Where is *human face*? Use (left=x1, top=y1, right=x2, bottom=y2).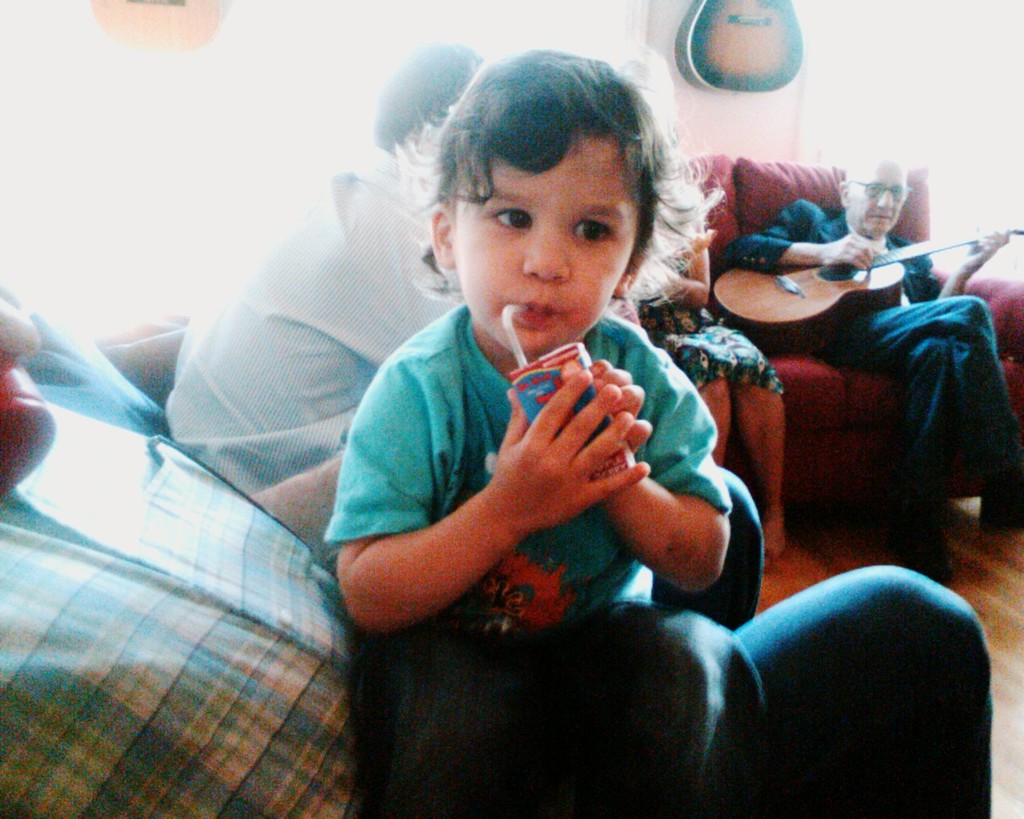
(left=848, top=165, right=906, bottom=234).
